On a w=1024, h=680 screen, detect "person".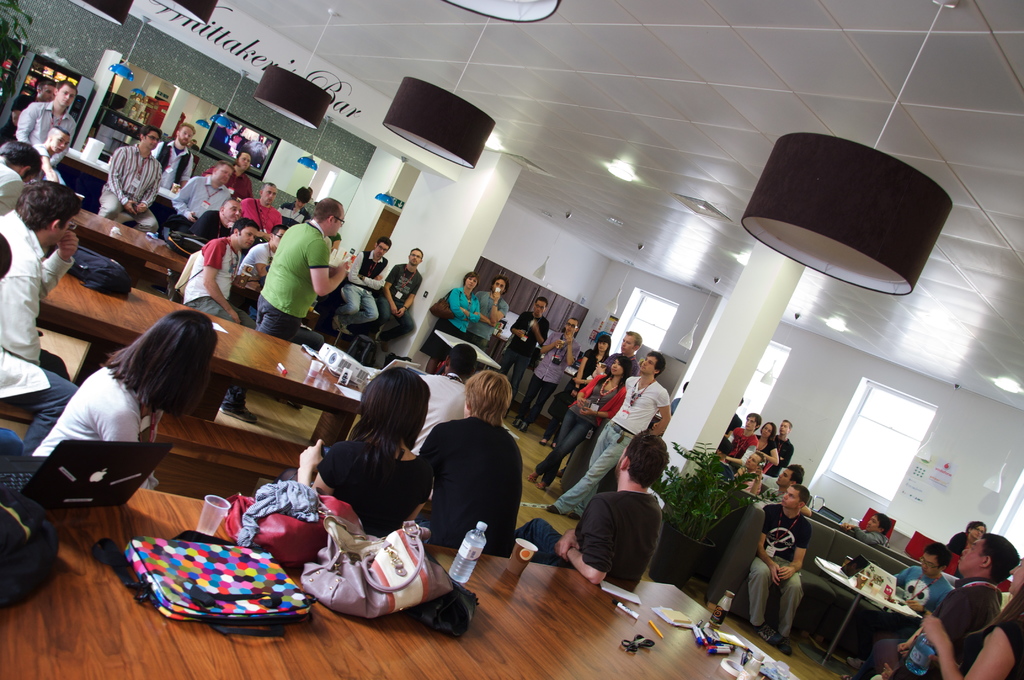
99 122 156 227.
